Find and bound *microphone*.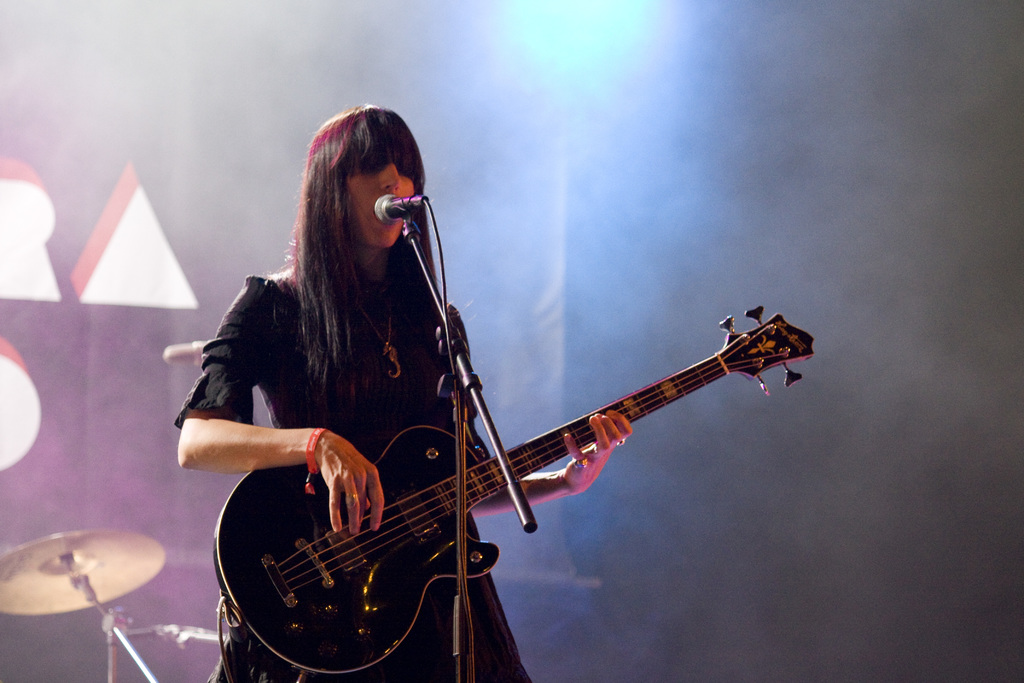
Bound: x1=163 y1=337 x2=219 y2=362.
